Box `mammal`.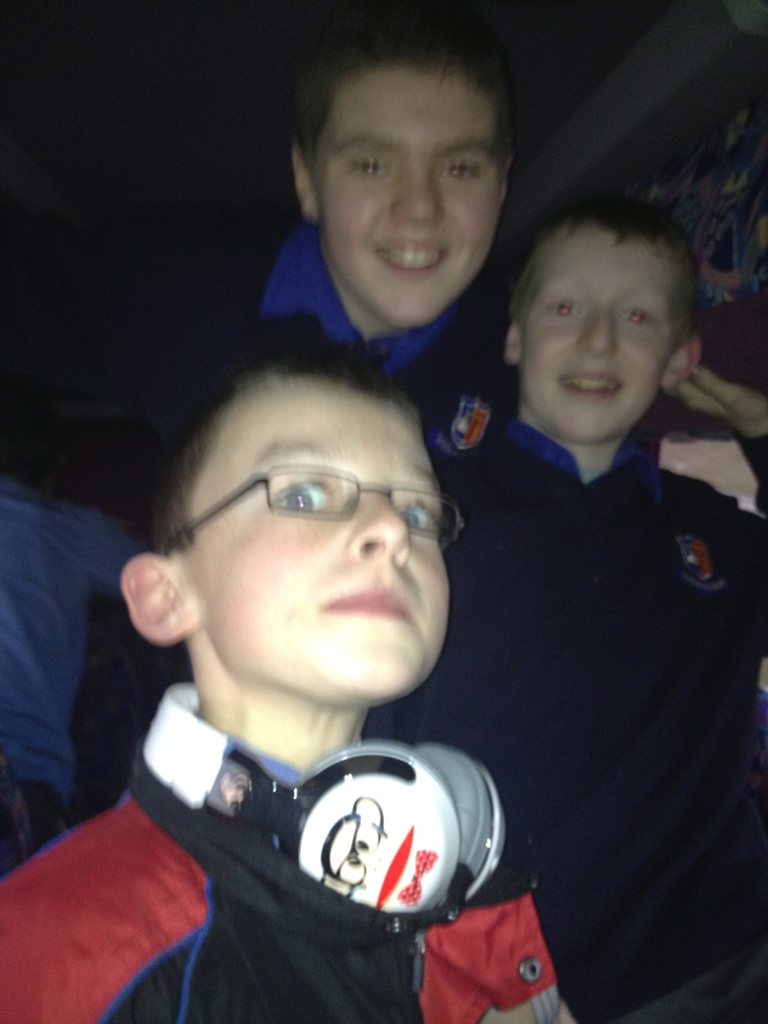
x1=388, y1=137, x2=753, y2=1021.
